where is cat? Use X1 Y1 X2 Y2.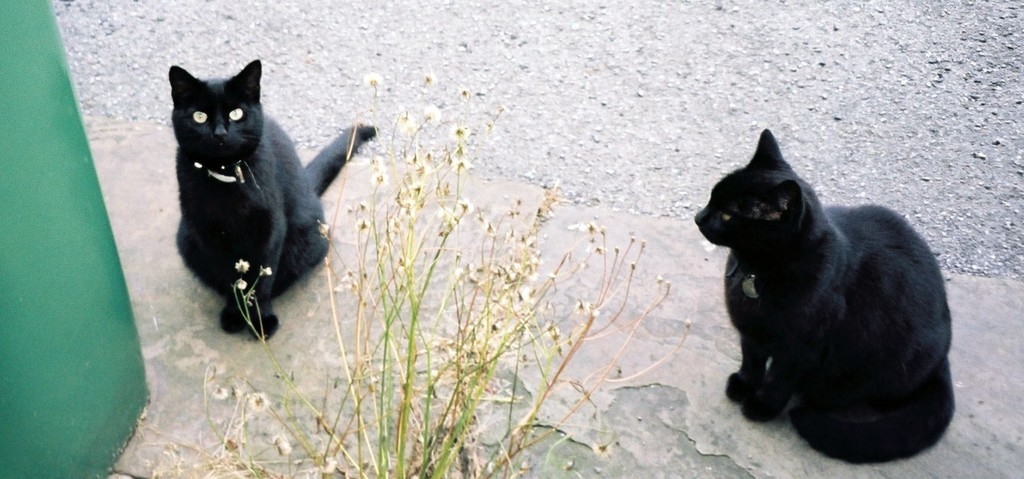
167 58 376 341.
